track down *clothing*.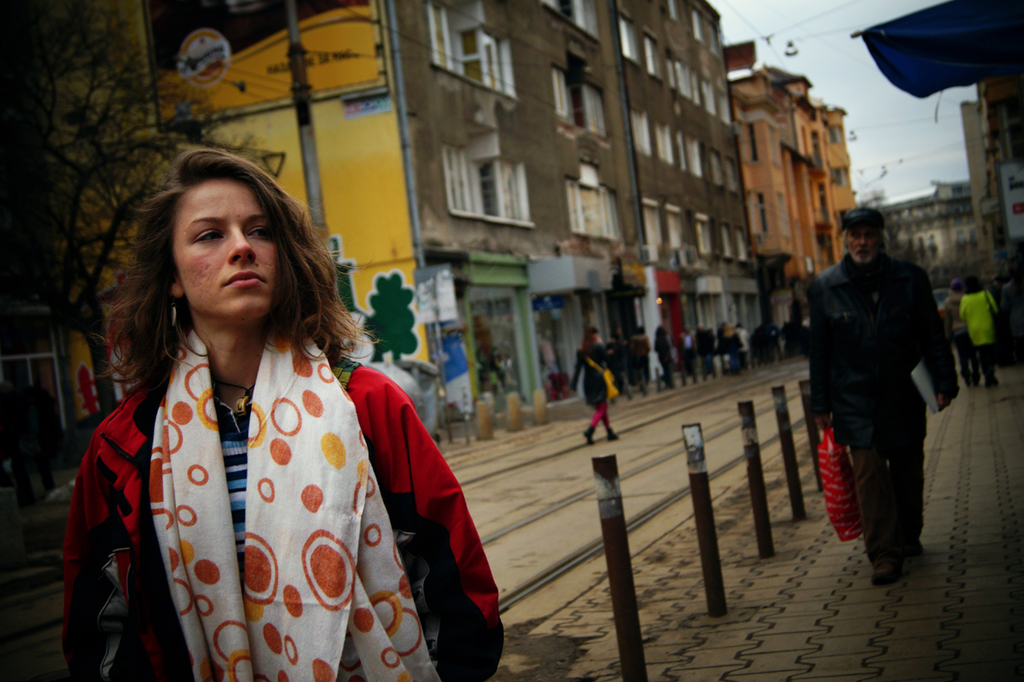
Tracked to rect(752, 329, 762, 363).
